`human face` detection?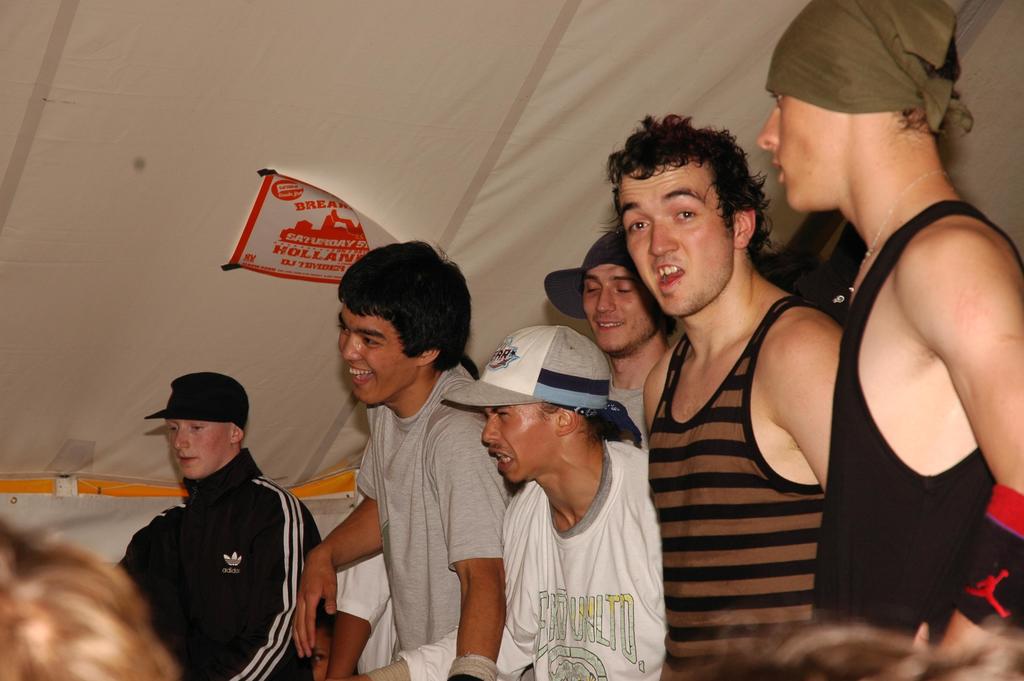
x1=758, y1=93, x2=834, y2=214
